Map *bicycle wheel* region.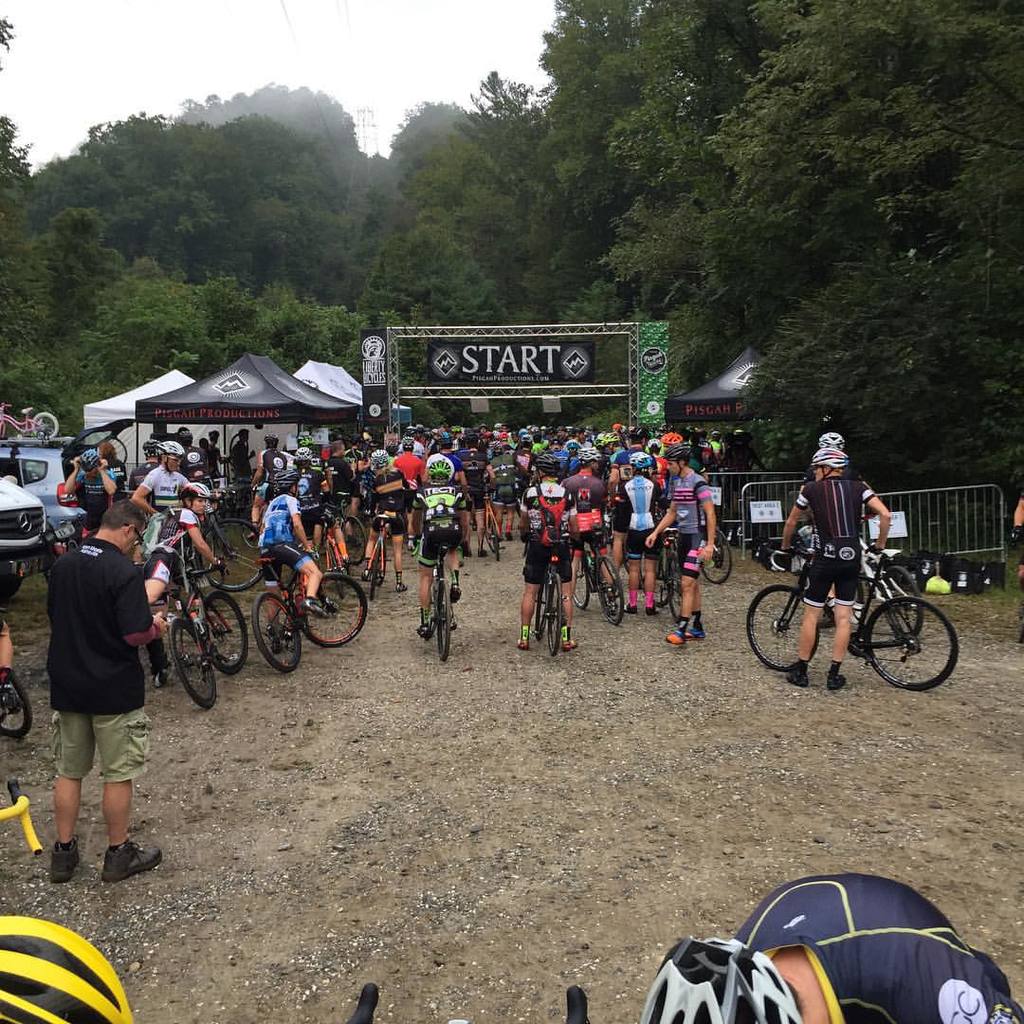
Mapped to (x1=874, y1=595, x2=971, y2=692).
